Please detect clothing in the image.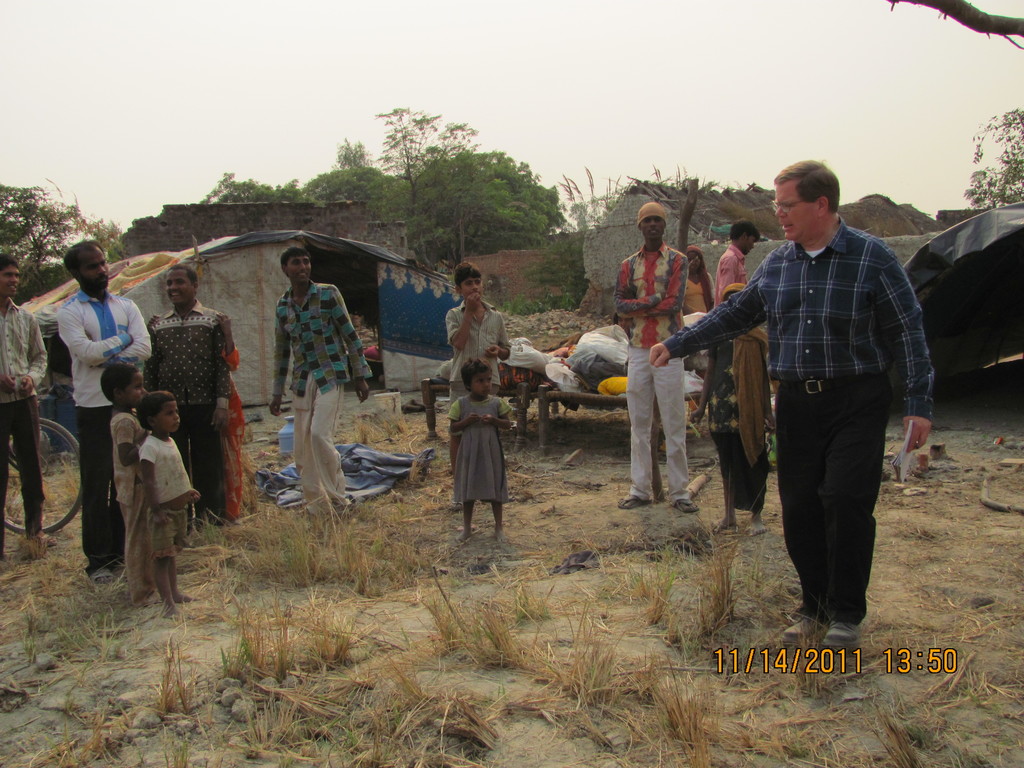
region(130, 297, 218, 527).
